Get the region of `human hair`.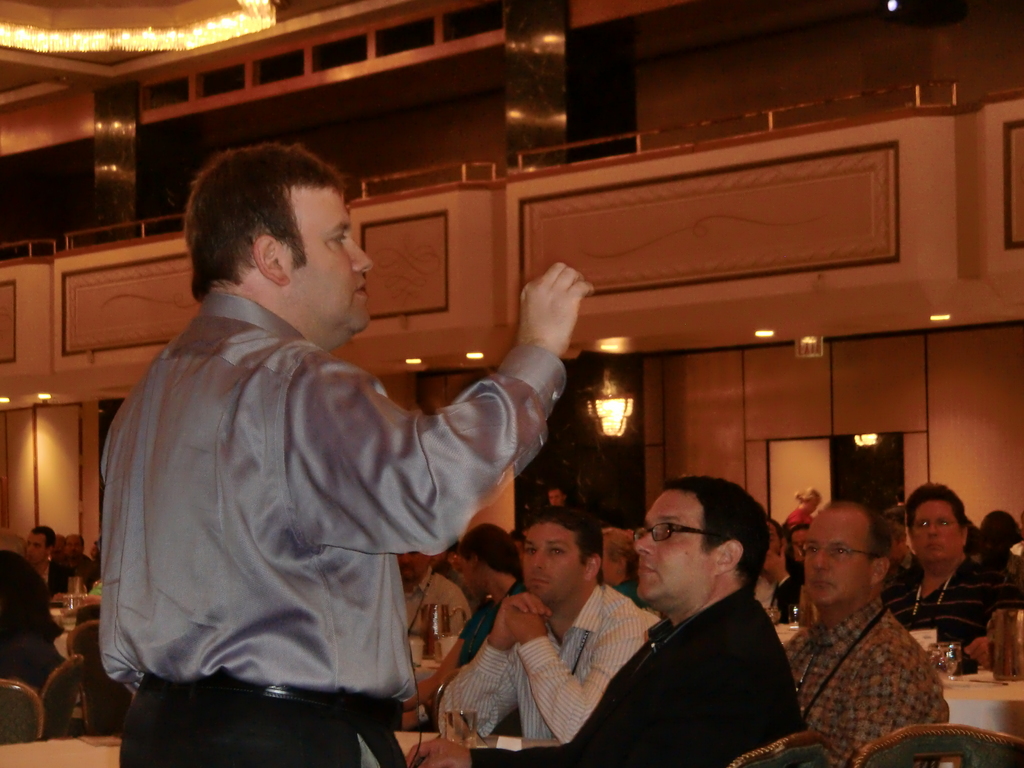
BBox(459, 522, 520, 575).
